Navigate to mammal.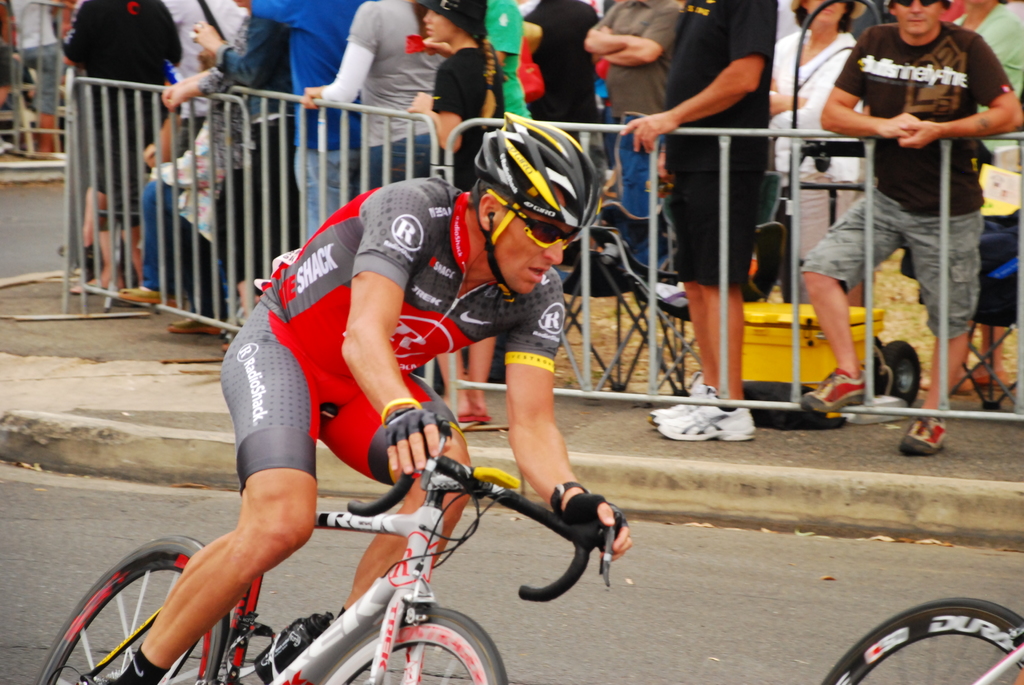
Navigation target: pyautogui.locateOnScreen(156, 0, 249, 153).
